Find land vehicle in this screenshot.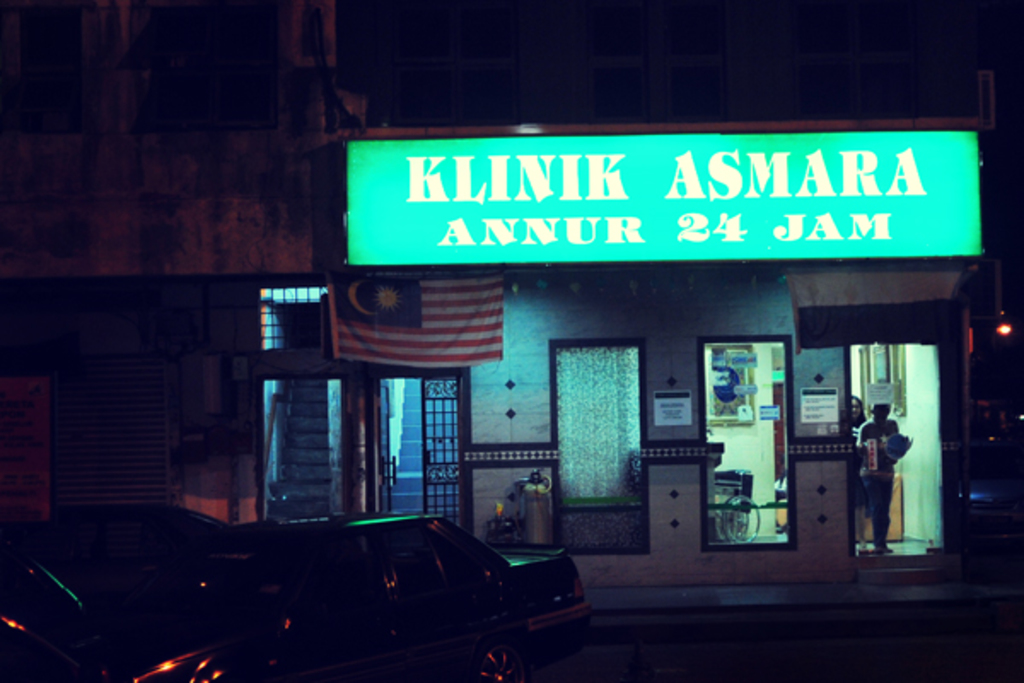
The bounding box for land vehicle is <box>0,512,589,681</box>.
